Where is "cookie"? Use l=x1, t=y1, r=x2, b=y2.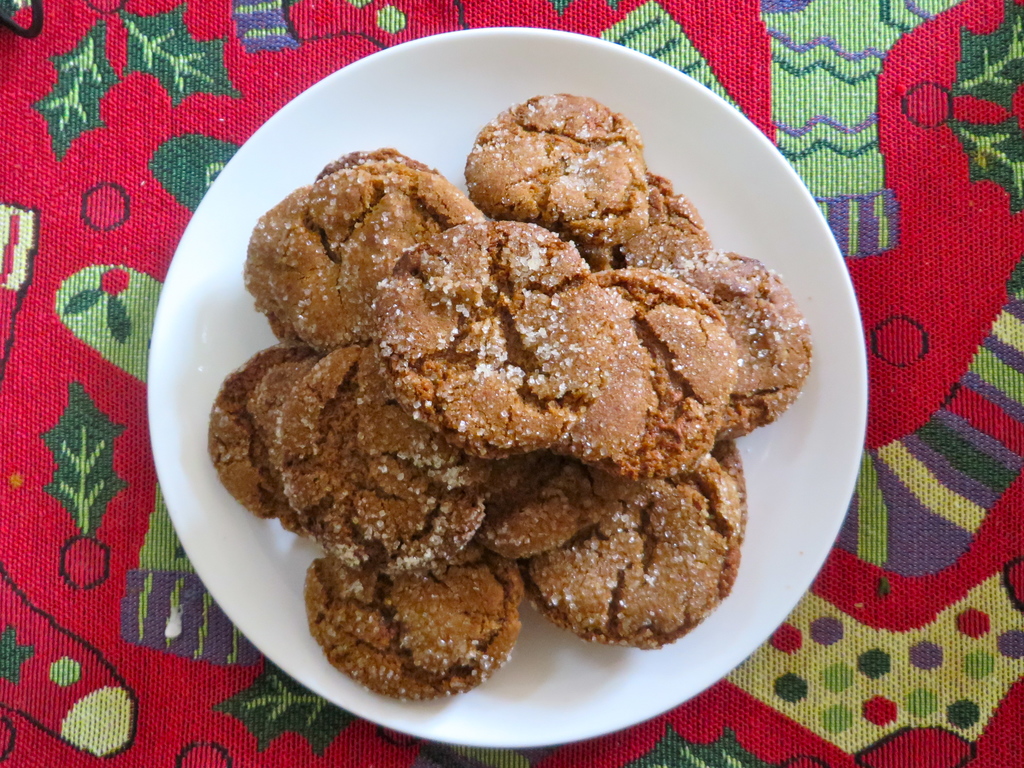
l=708, t=254, r=810, b=440.
